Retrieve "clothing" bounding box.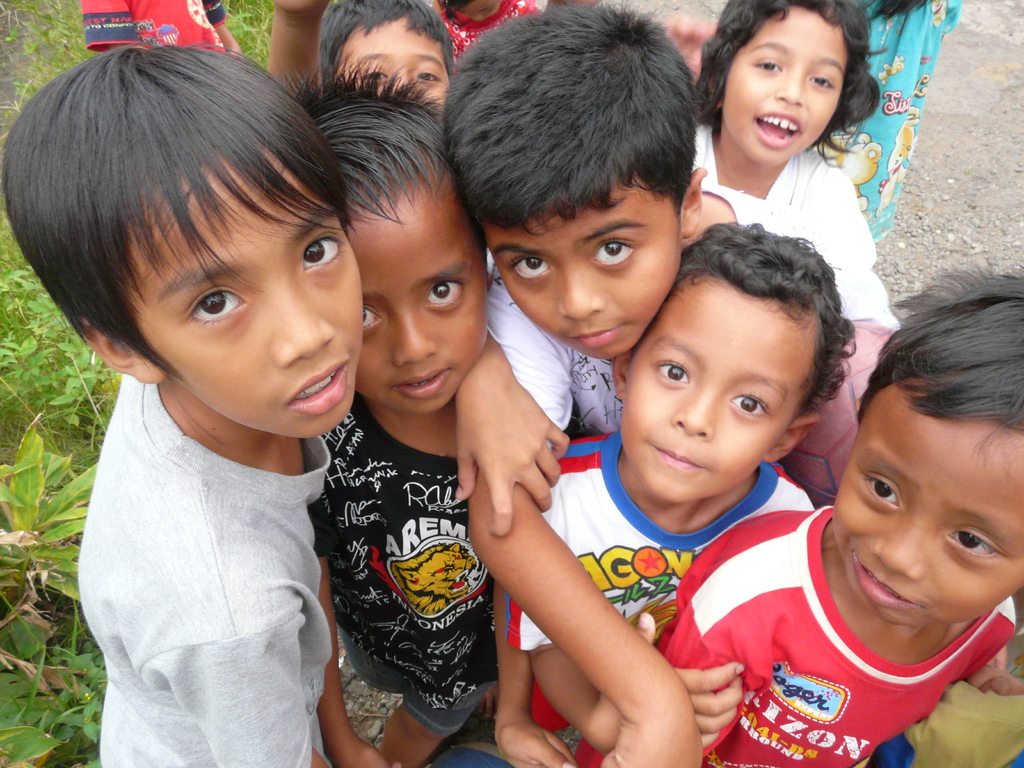
Bounding box: x1=570, y1=503, x2=1011, y2=767.
